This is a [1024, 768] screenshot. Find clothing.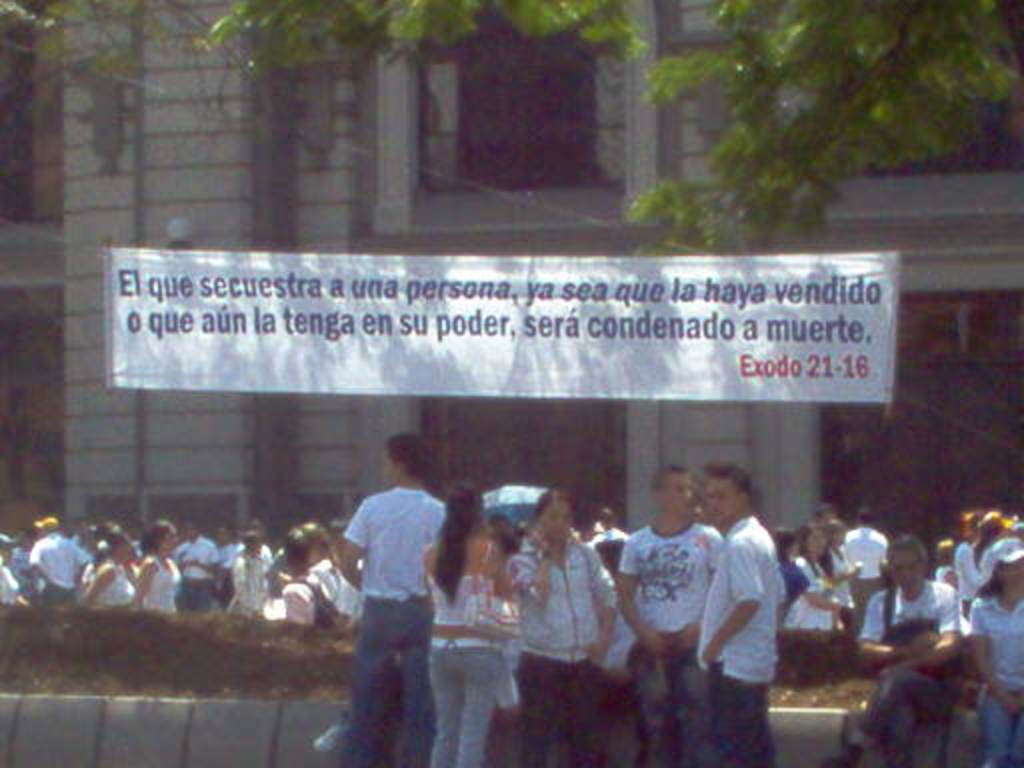
Bounding box: 776 546 848 682.
